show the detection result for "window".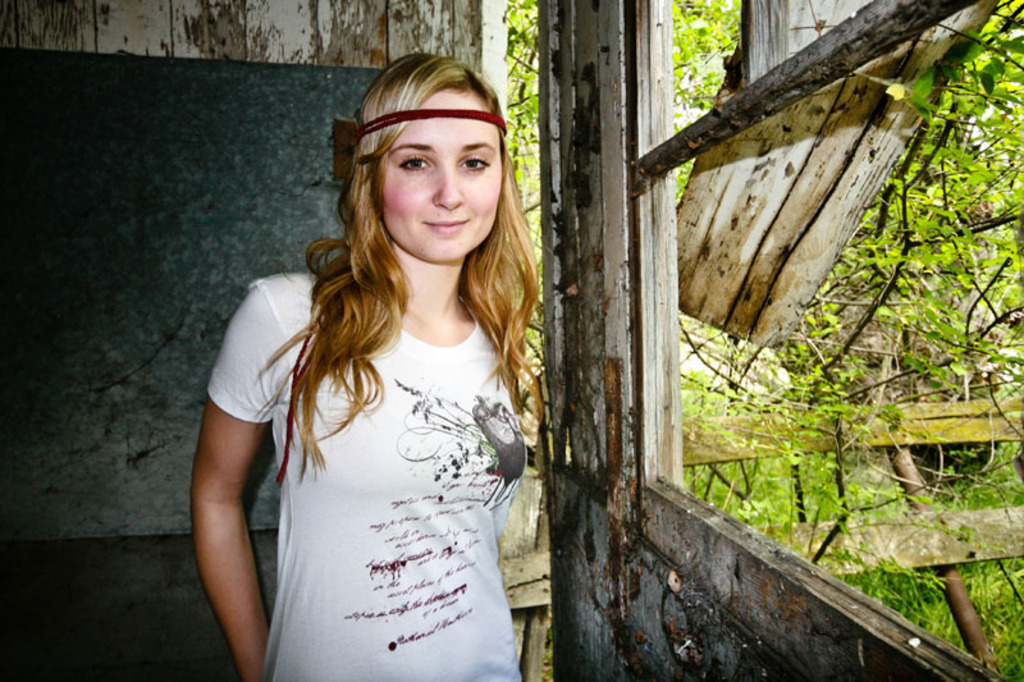
detection(623, 0, 1023, 681).
